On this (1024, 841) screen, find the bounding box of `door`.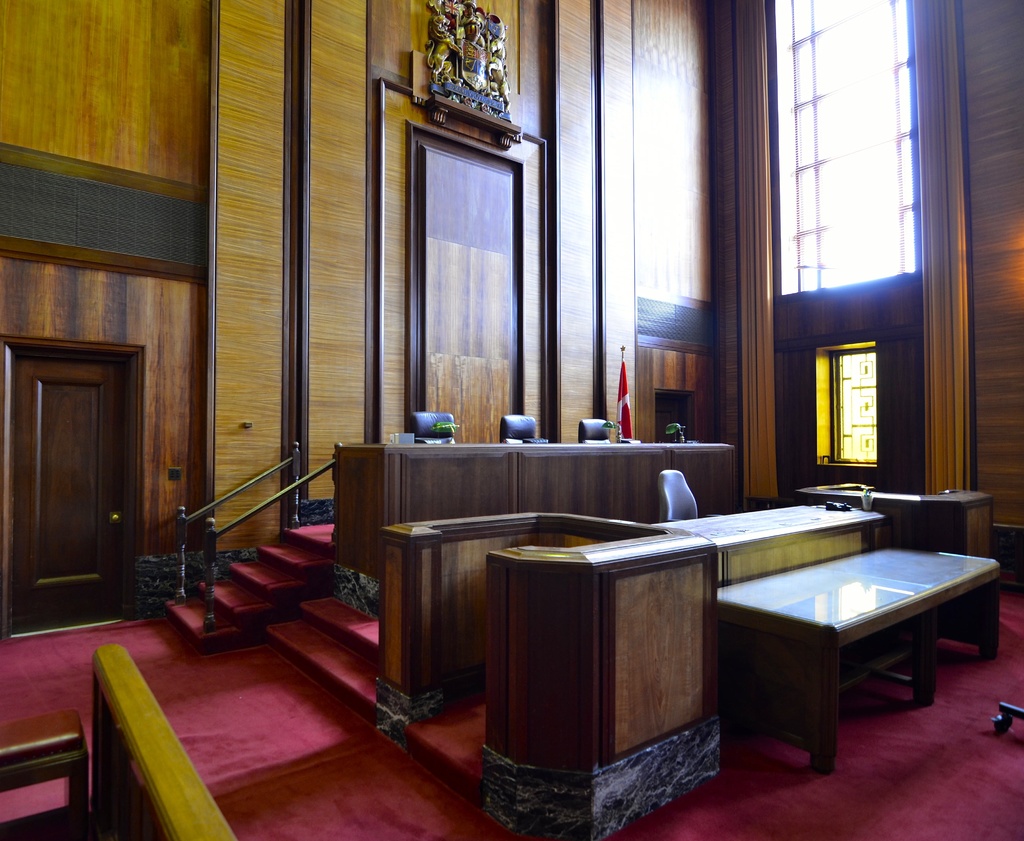
Bounding box: [x1=0, y1=352, x2=125, y2=637].
